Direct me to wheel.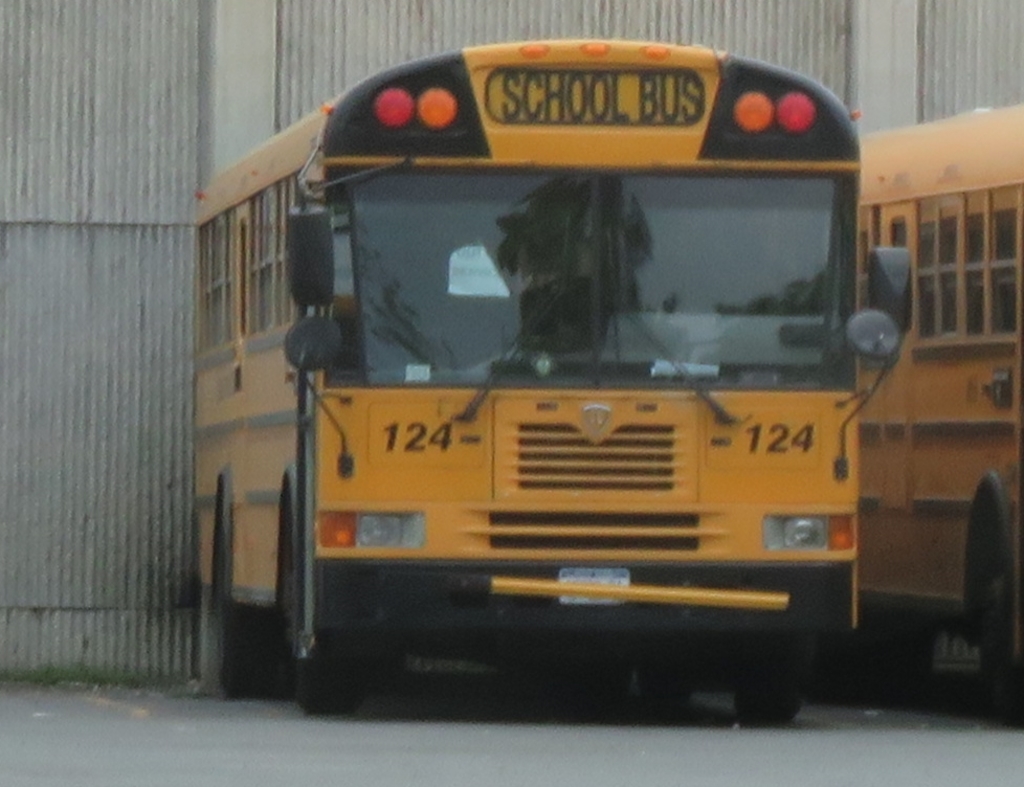
Direction: left=203, top=524, right=289, bottom=697.
